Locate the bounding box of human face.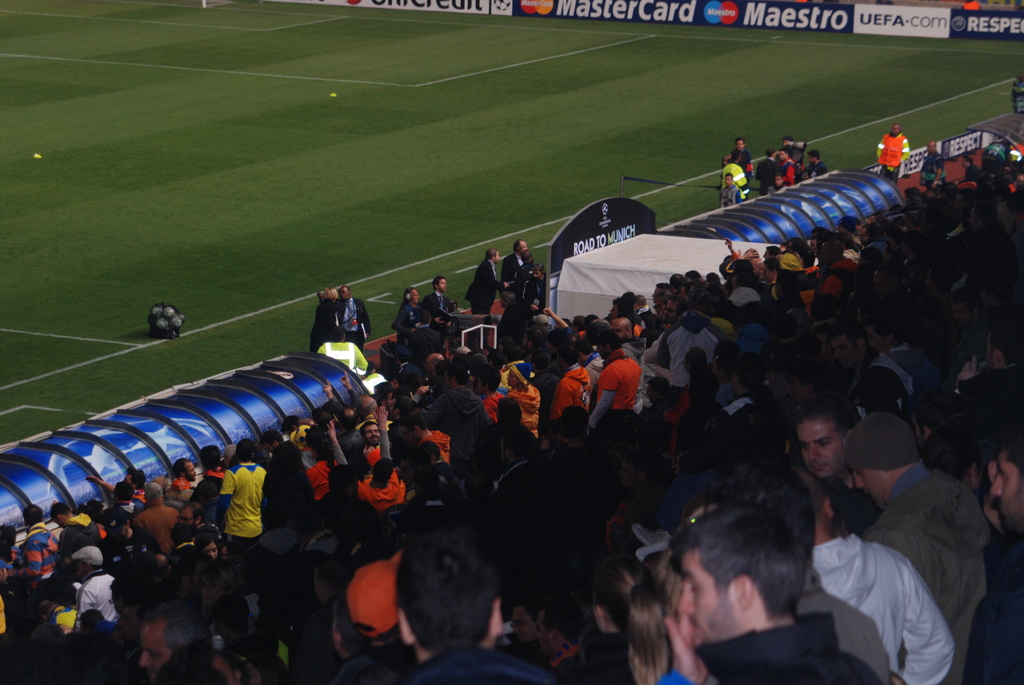
Bounding box: 675 549 746 643.
